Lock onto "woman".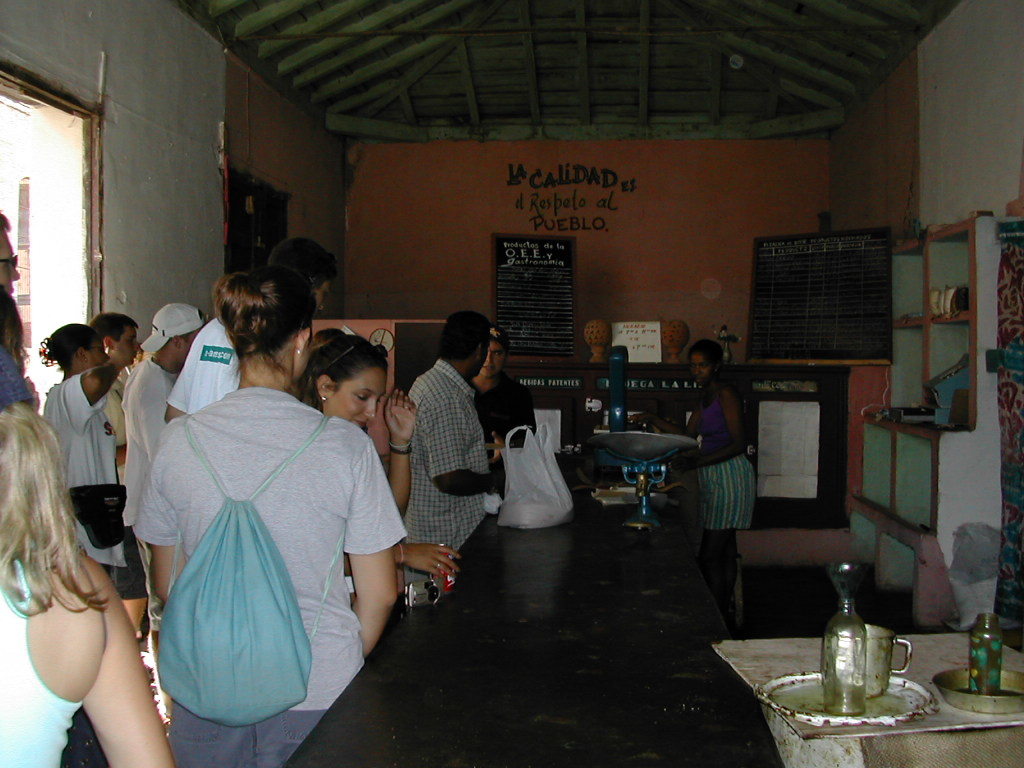
Locked: region(684, 332, 758, 532).
